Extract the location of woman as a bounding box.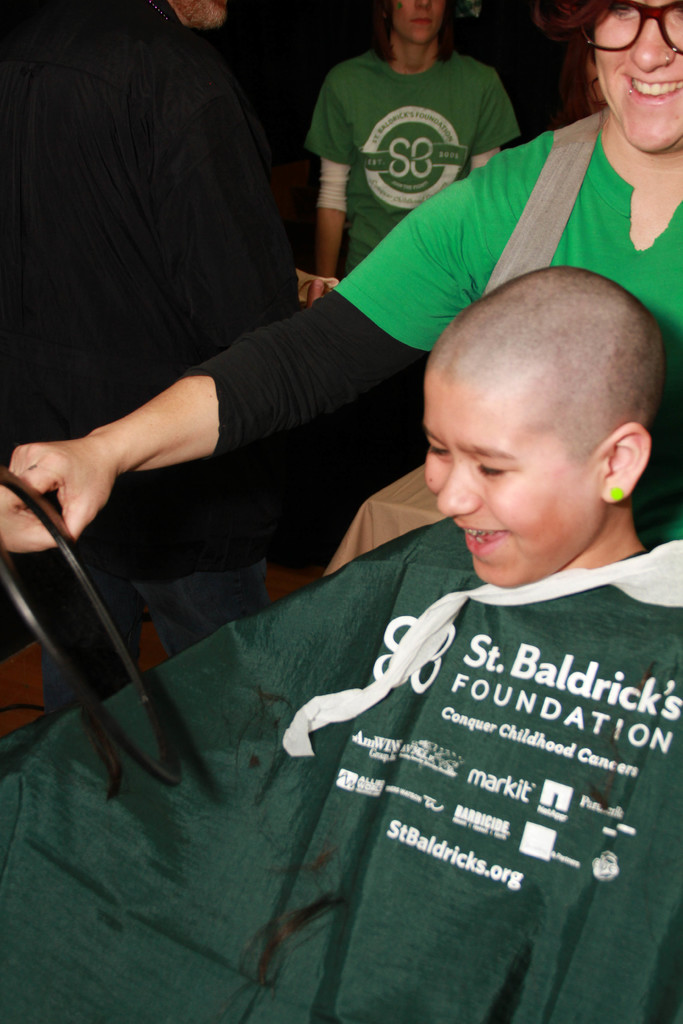
detection(0, 0, 682, 540).
